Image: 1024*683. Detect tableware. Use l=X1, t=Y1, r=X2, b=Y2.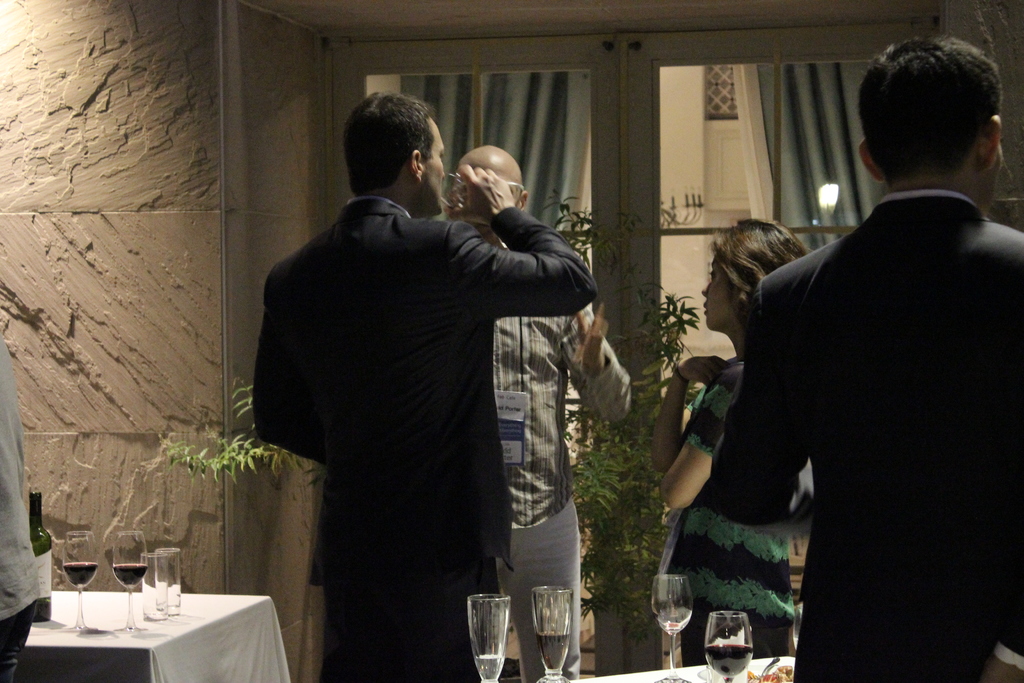
l=62, t=531, r=99, b=633.
